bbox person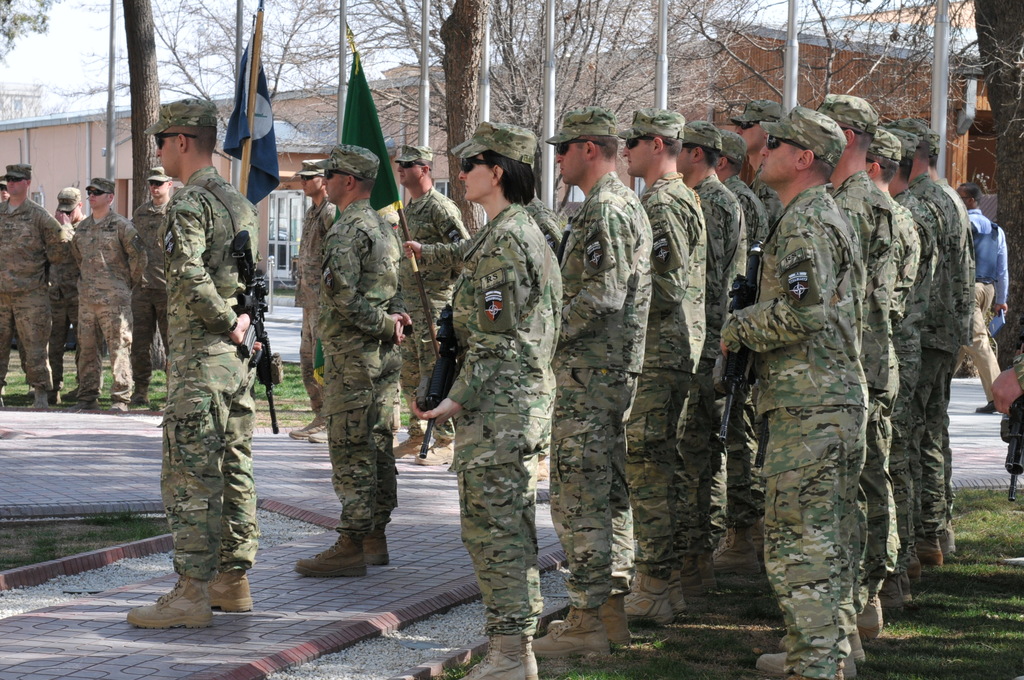
[124, 166, 176, 405]
